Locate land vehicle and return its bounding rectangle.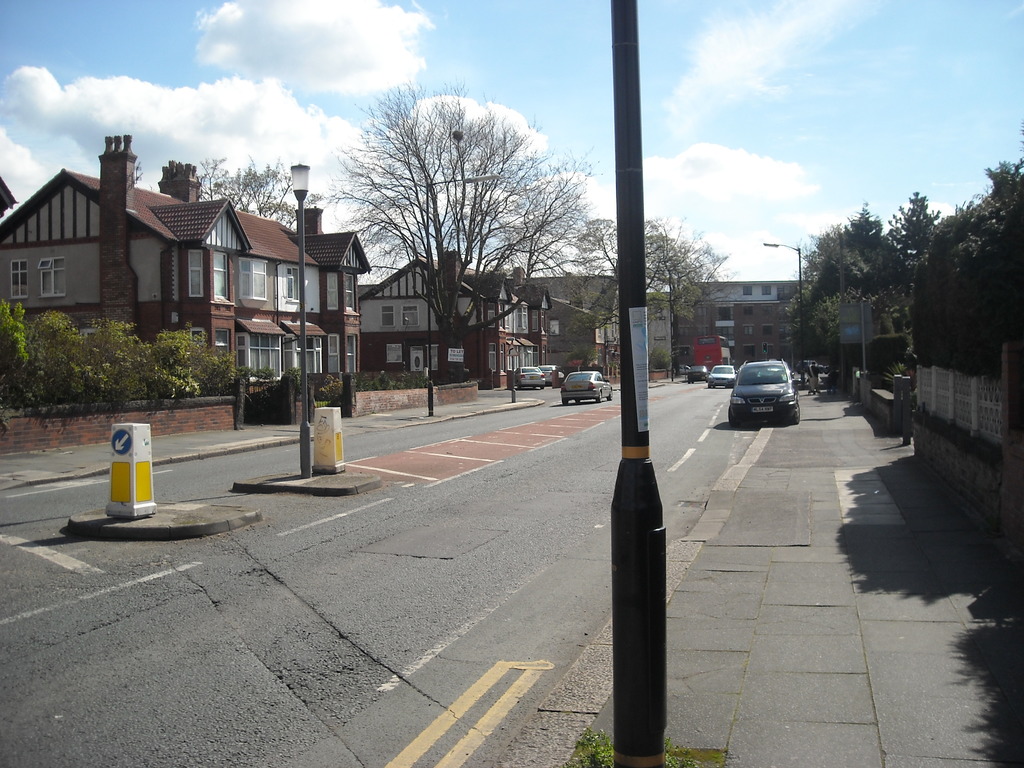
x1=681, y1=364, x2=686, y2=370.
